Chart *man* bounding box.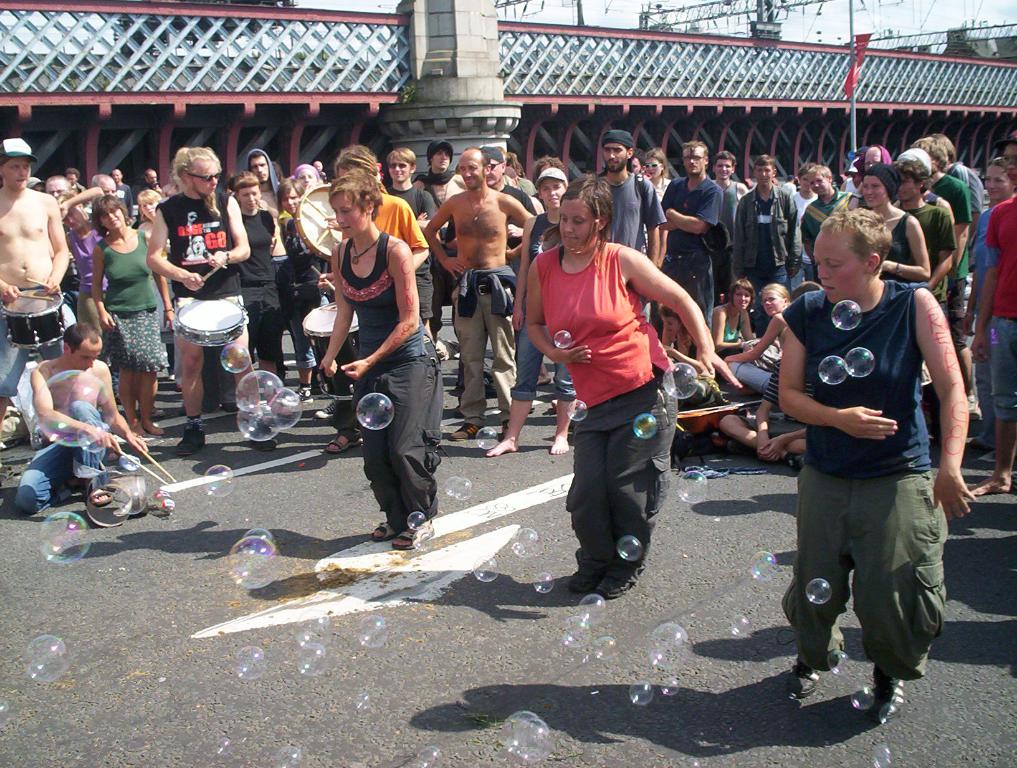
Charted: Rect(14, 321, 155, 519).
